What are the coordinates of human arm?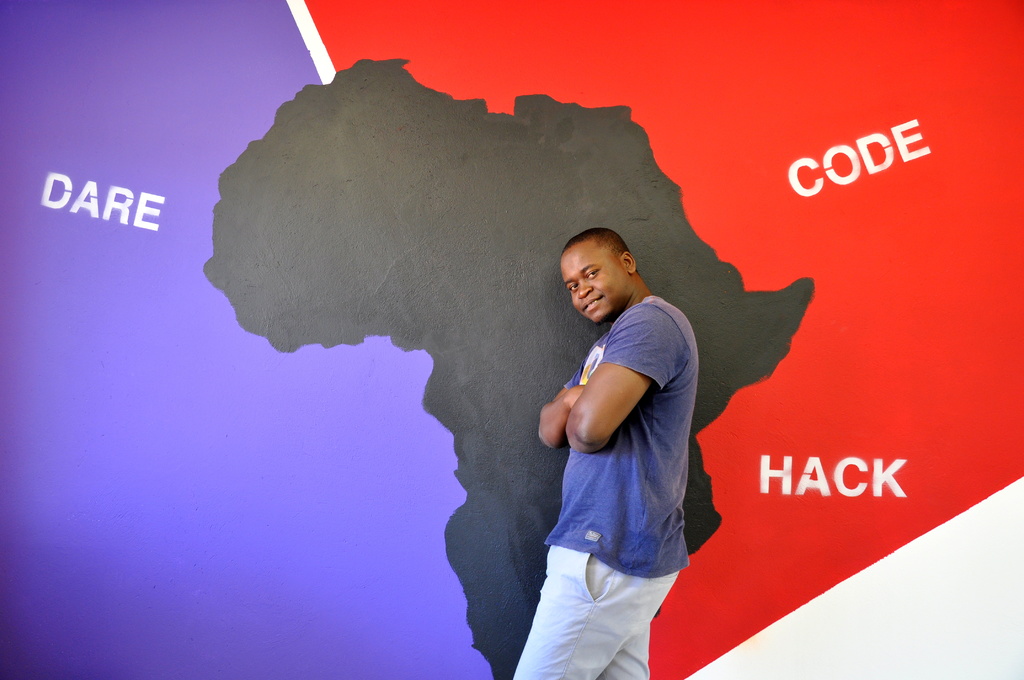
{"left": 530, "top": 337, "right": 593, "bottom": 457}.
